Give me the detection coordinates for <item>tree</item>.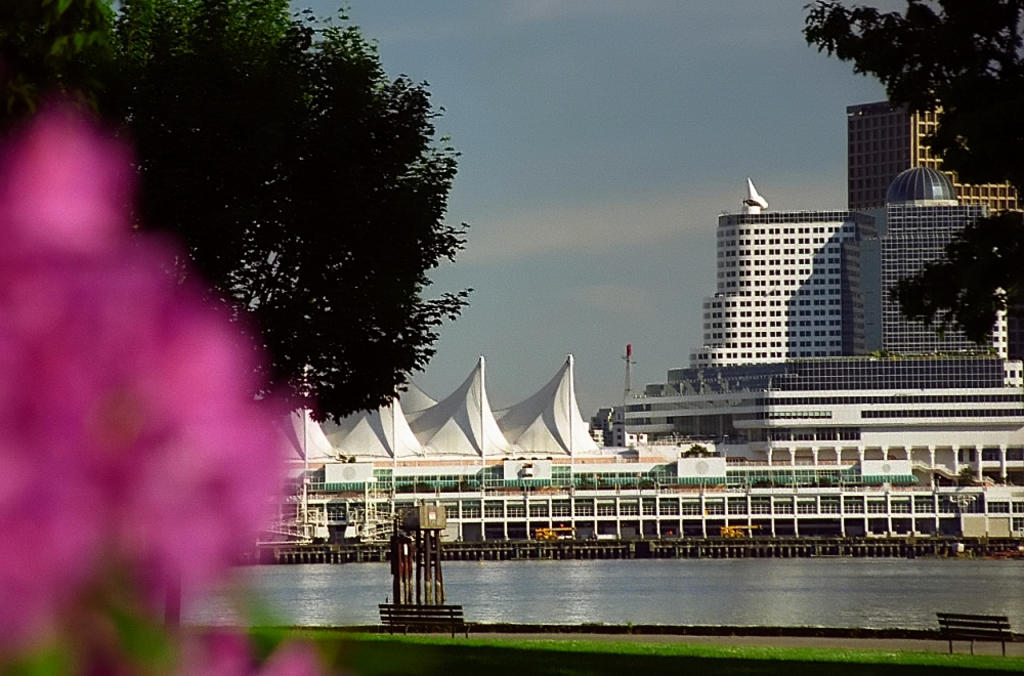
bbox(804, 0, 1023, 366).
